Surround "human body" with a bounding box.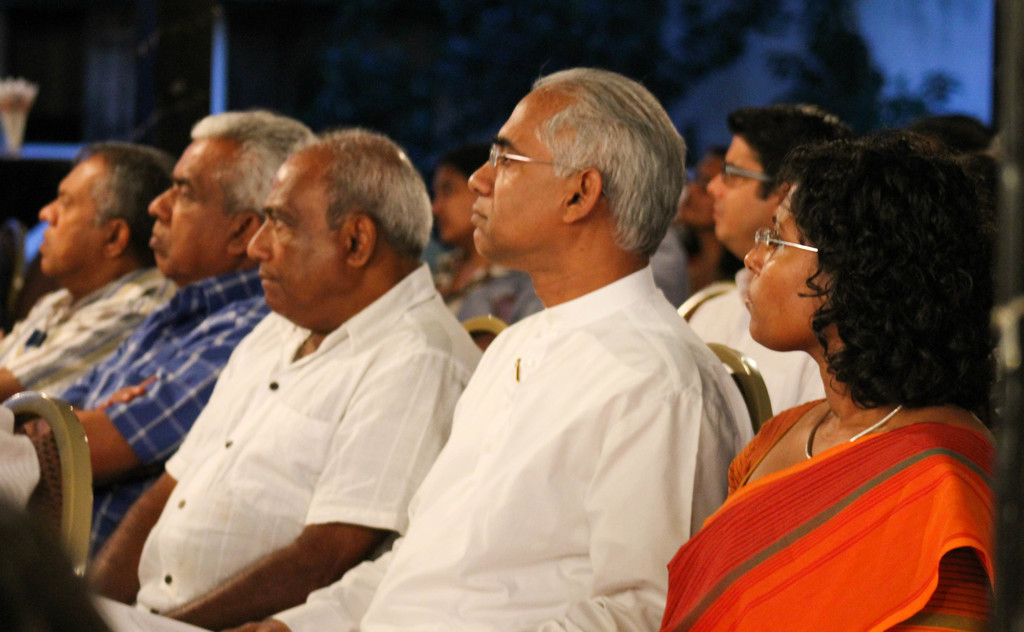
x1=108, y1=192, x2=483, y2=631.
